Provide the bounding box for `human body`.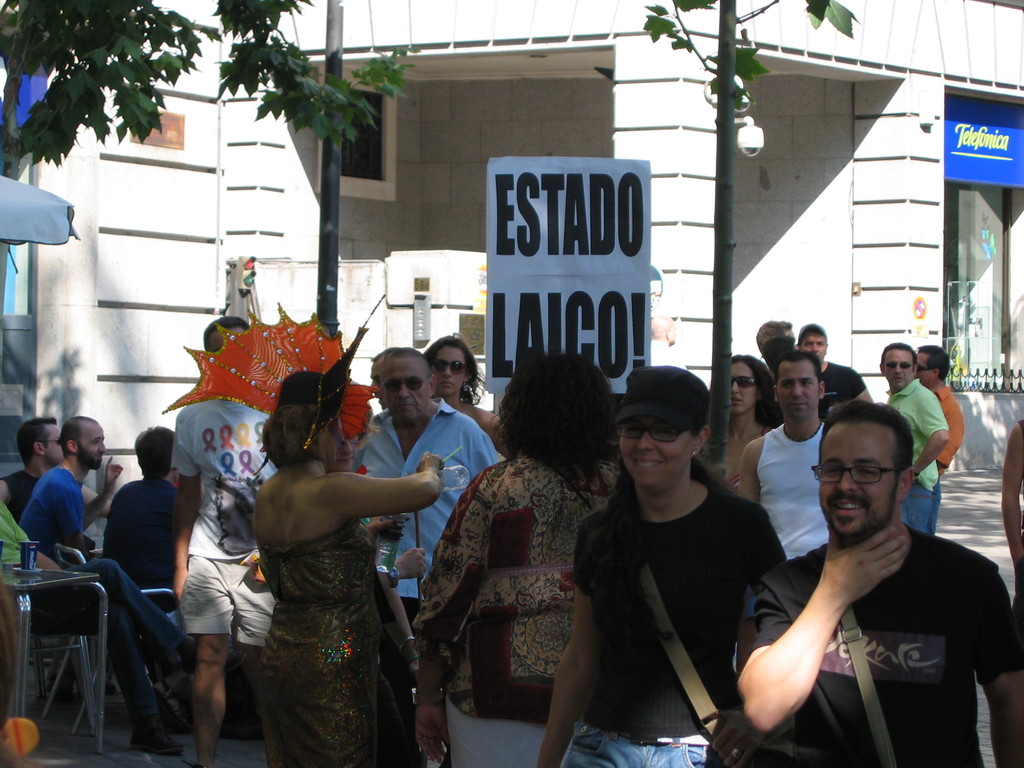
pyautogui.locateOnScreen(998, 415, 1023, 562).
